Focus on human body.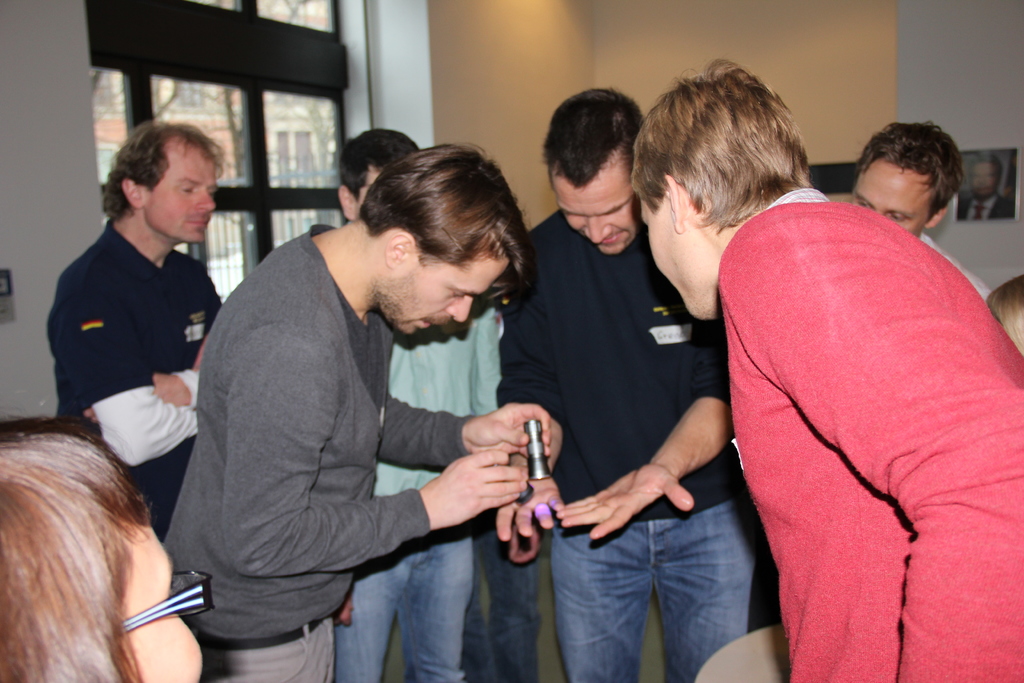
Focused at 42:222:220:539.
